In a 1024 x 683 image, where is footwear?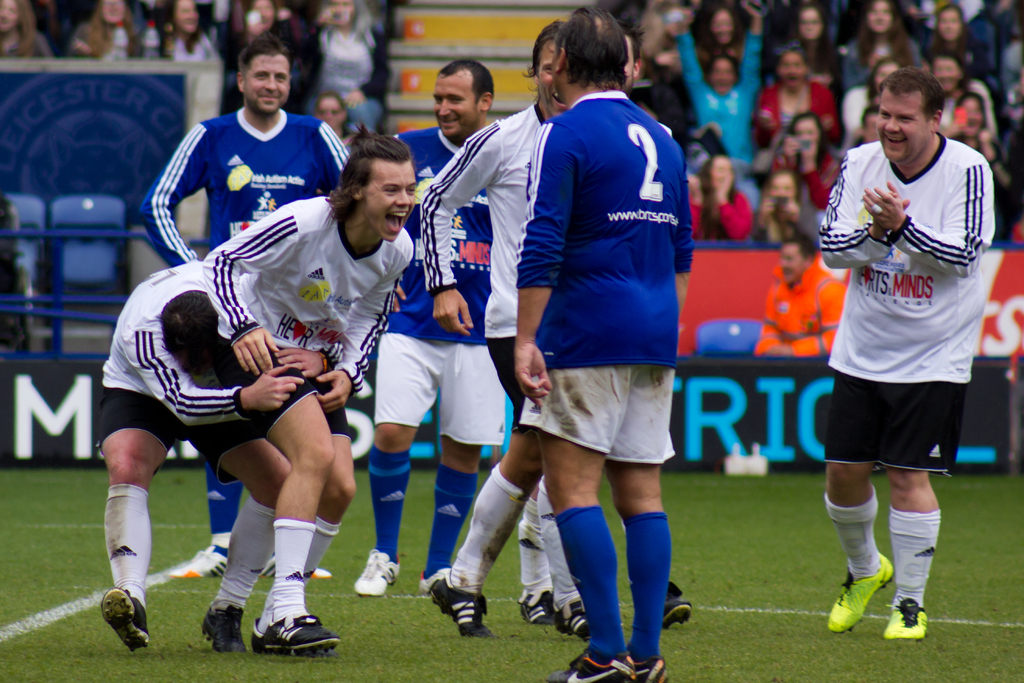
[198,601,246,654].
